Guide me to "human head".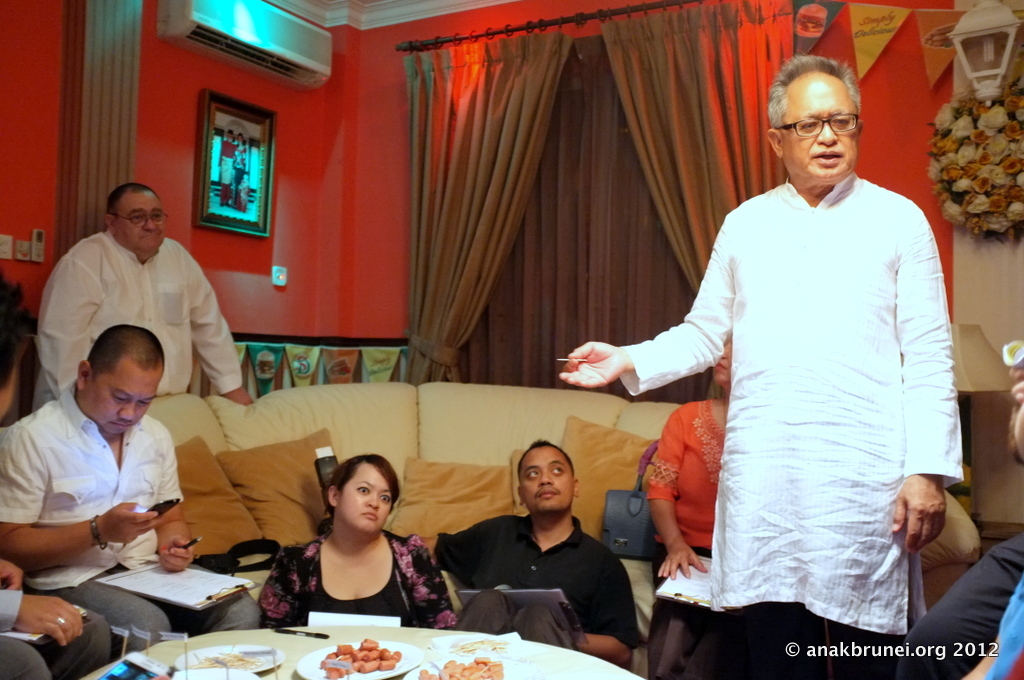
Guidance: locate(1003, 335, 1023, 474).
